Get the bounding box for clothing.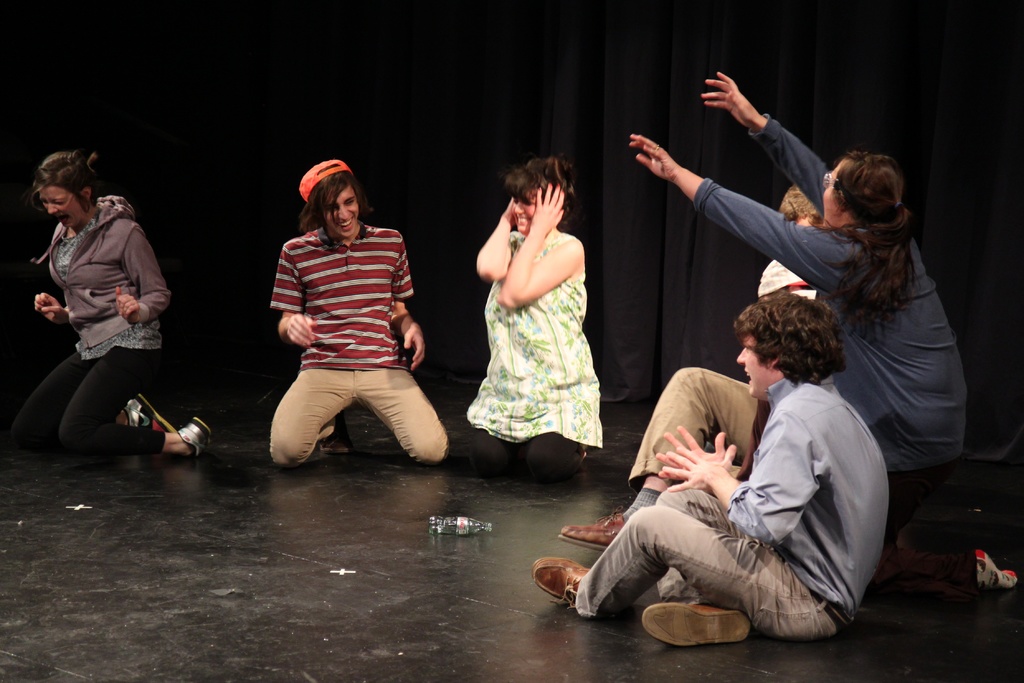
{"x1": 14, "y1": 192, "x2": 186, "y2": 470}.
